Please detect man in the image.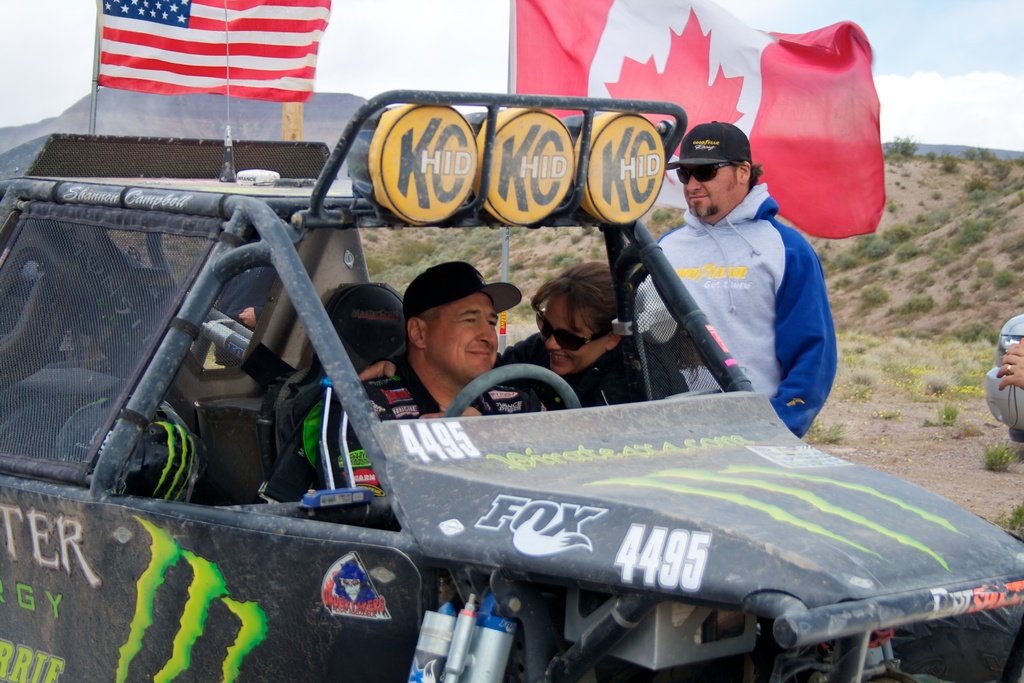
<box>329,264,557,523</box>.
